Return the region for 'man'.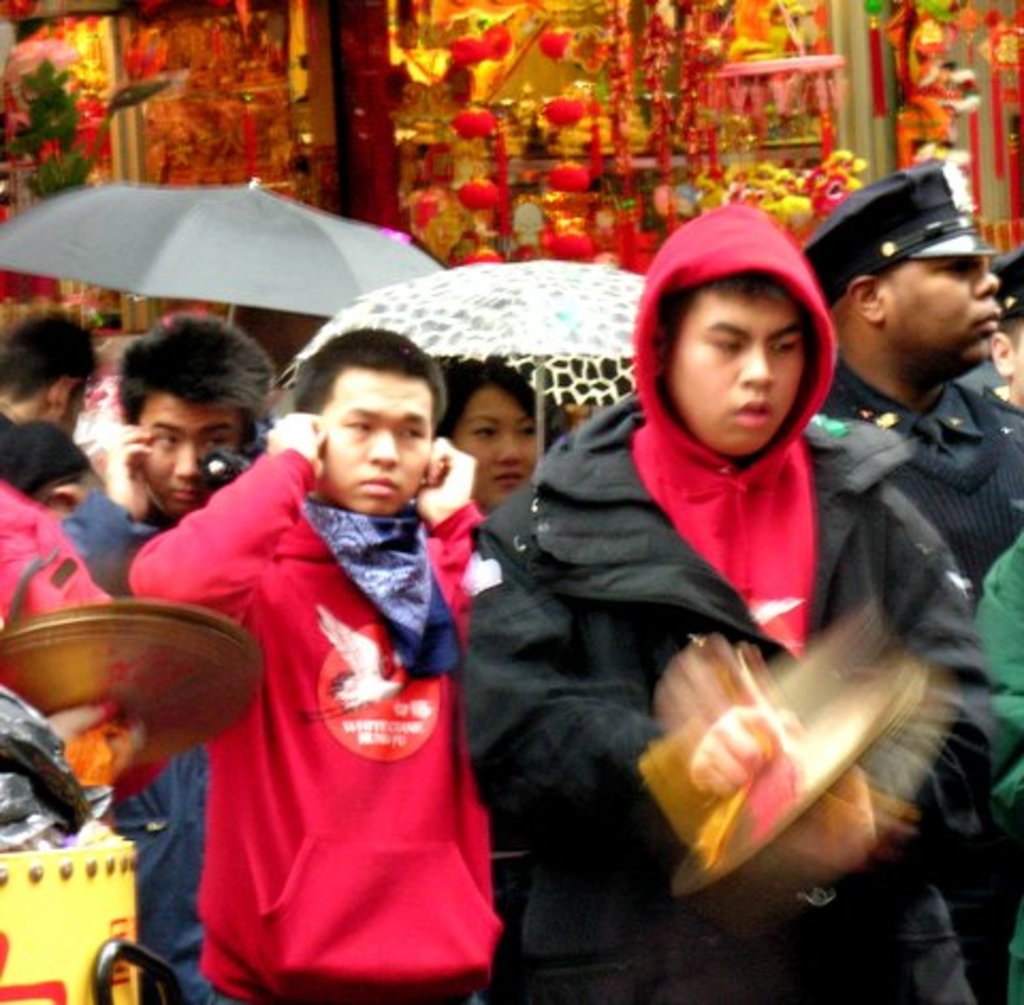
70:312:284:600.
